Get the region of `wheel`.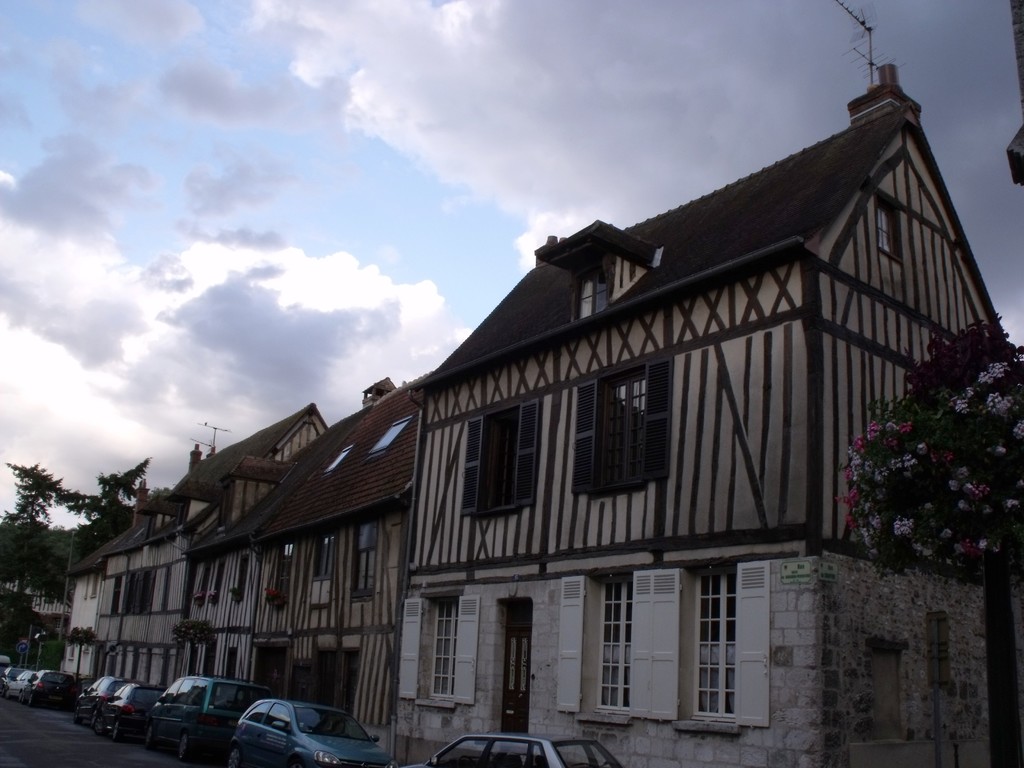
x1=113 y1=723 x2=122 y2=741.
